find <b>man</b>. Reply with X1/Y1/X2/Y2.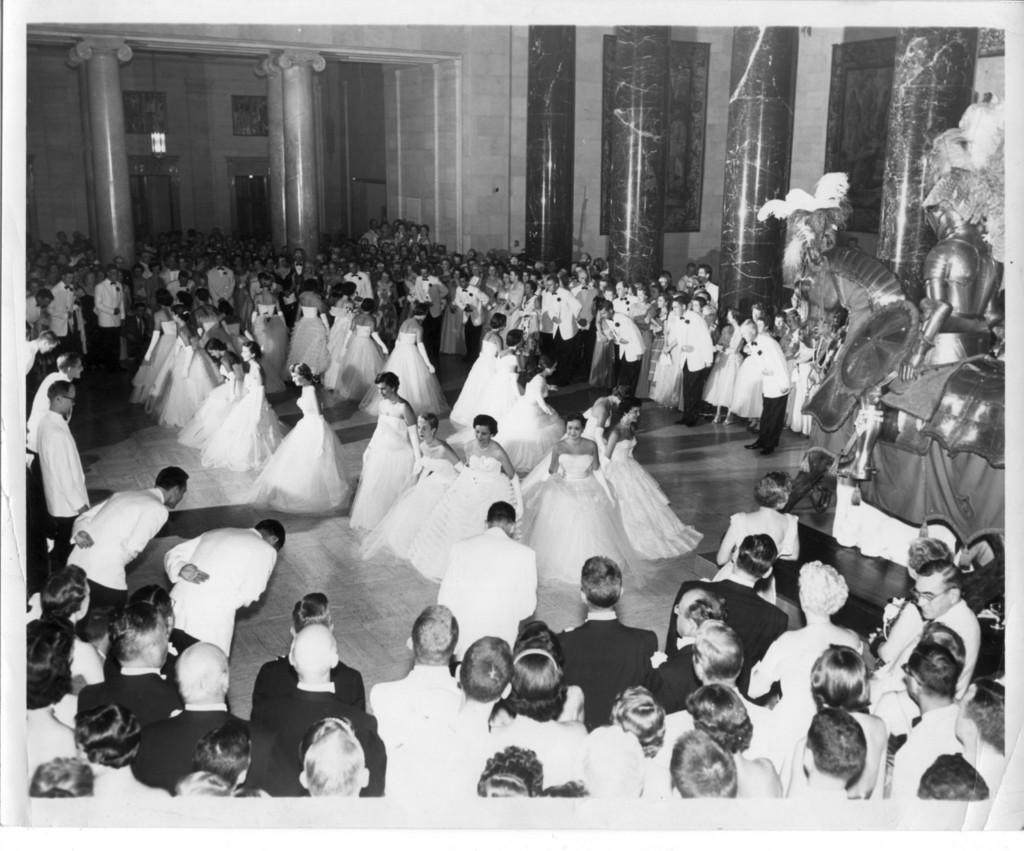
439/501/539/672.
